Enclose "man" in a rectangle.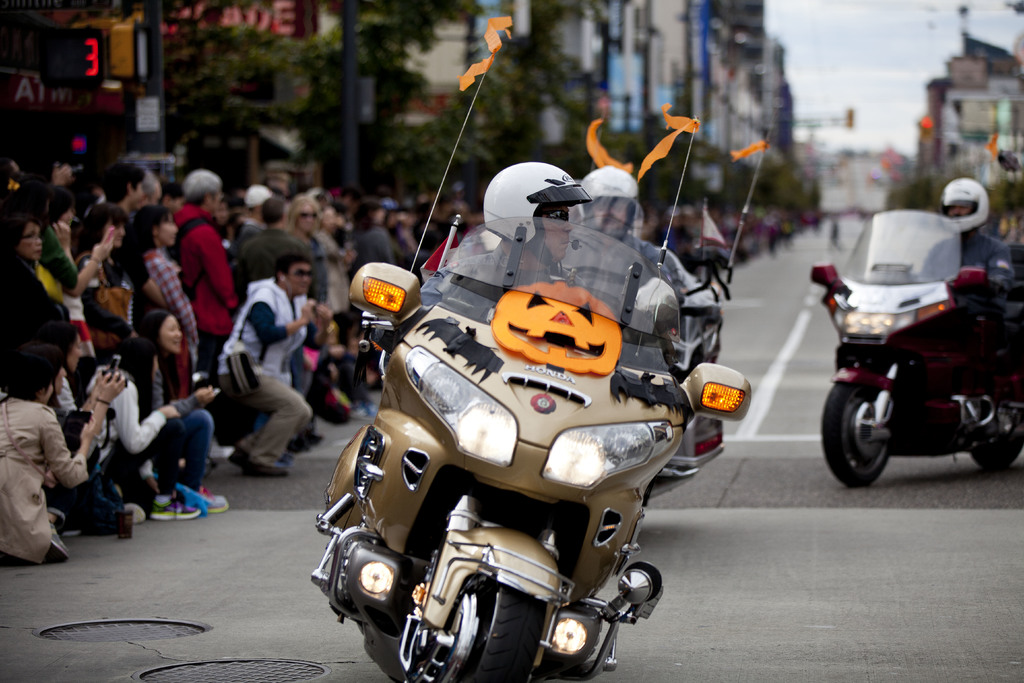
box(159, 171, 244, 466).
